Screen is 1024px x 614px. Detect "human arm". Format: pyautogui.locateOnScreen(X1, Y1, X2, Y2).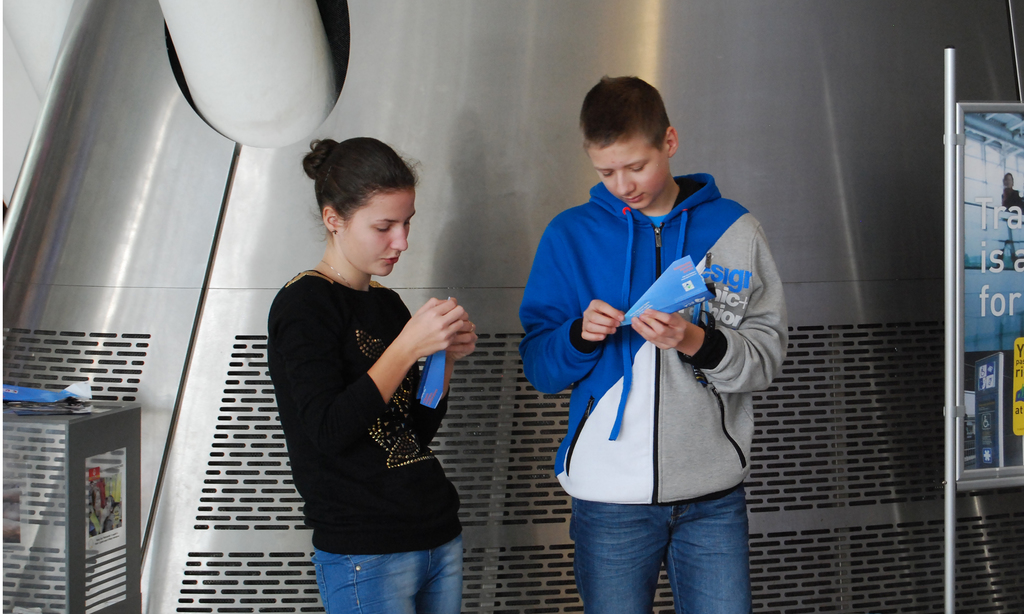
pyautogui.locateOnScreen(409, 309, 479, 448).
